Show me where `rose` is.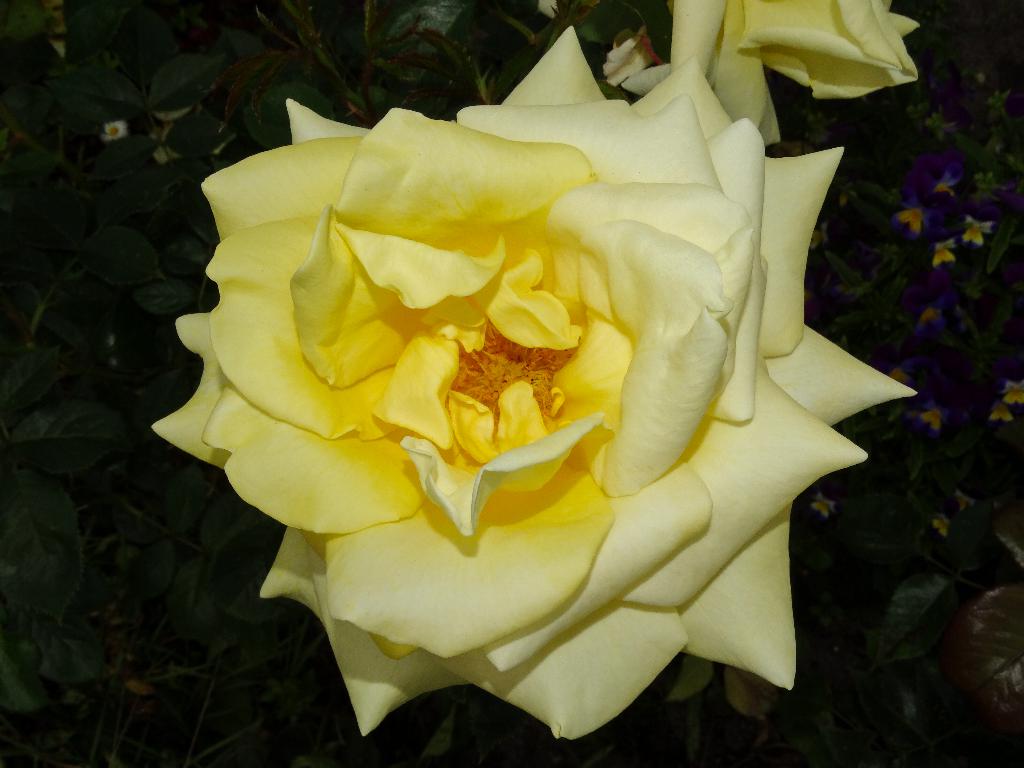
`rose` is at {"left": 623, "top": 0, "right": 926, "bottom": 143}.
